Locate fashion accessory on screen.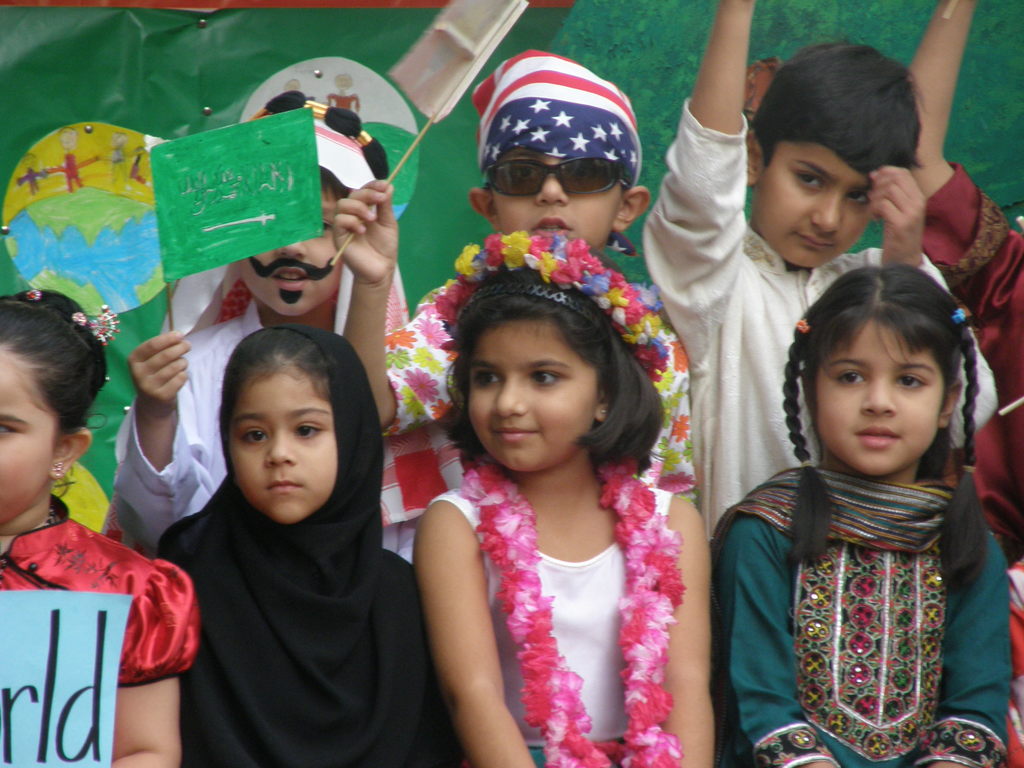
On screen at box=[485, 156, 634, 190].
